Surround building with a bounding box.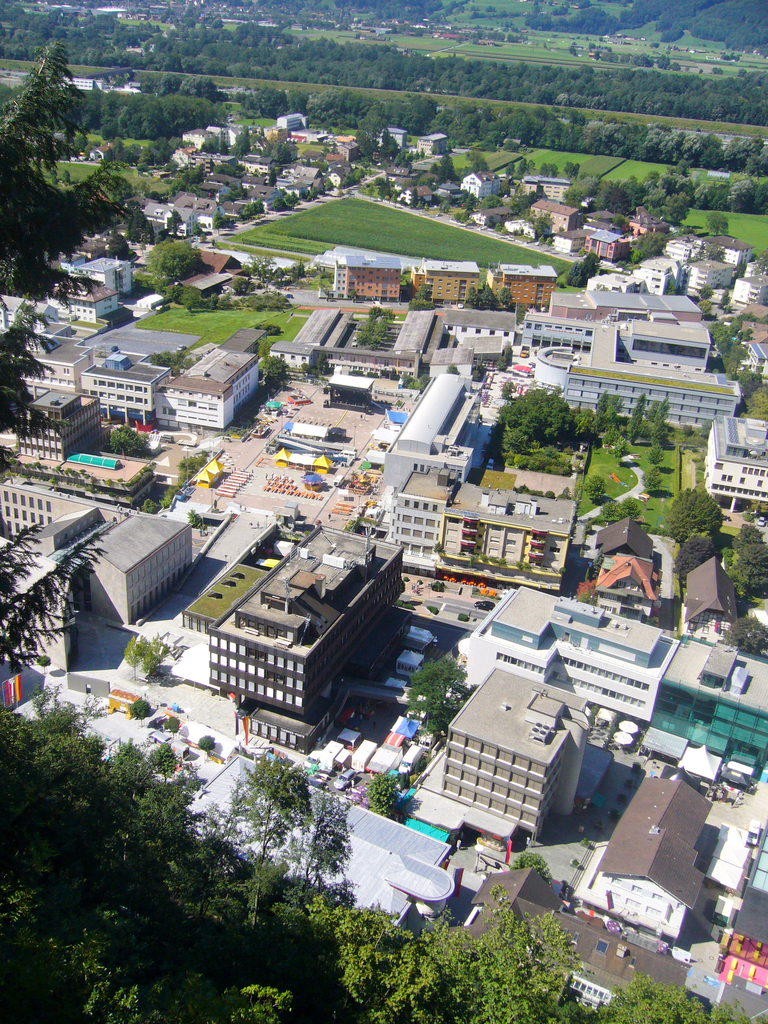
locate(704, 423, 767, 514).
